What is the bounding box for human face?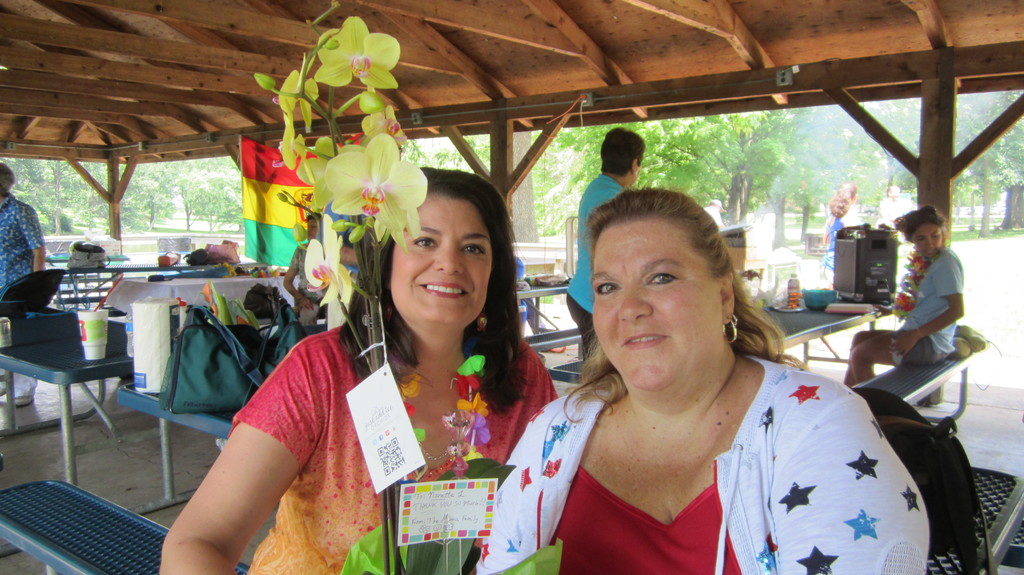
box(590, 219, 724, 397).
